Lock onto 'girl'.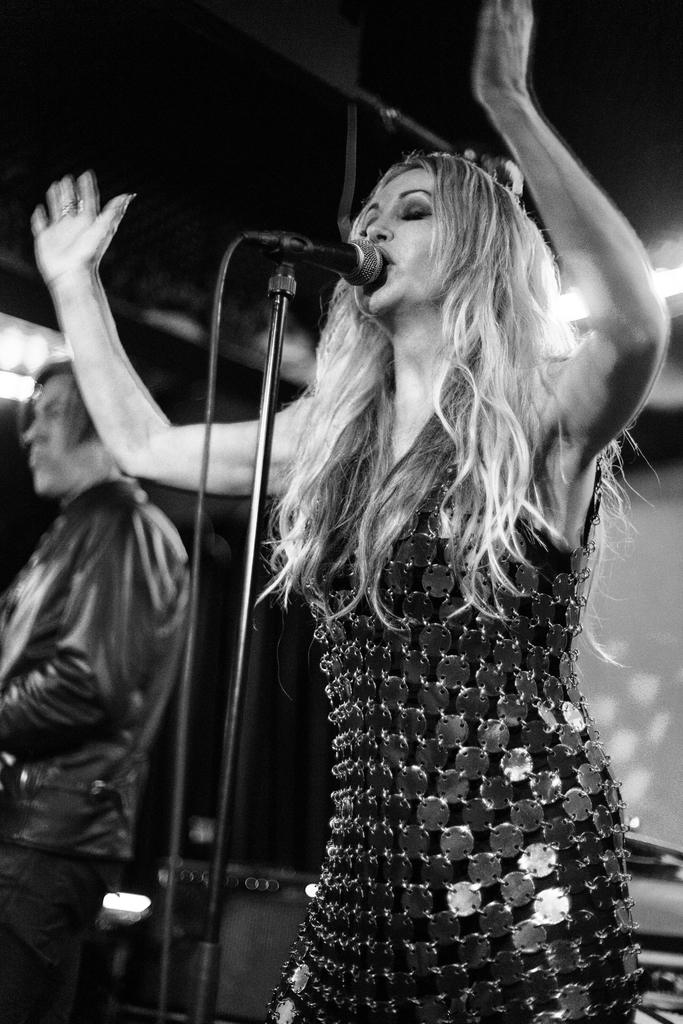
Locked: bbox=[29, 0, 669, 1023].
